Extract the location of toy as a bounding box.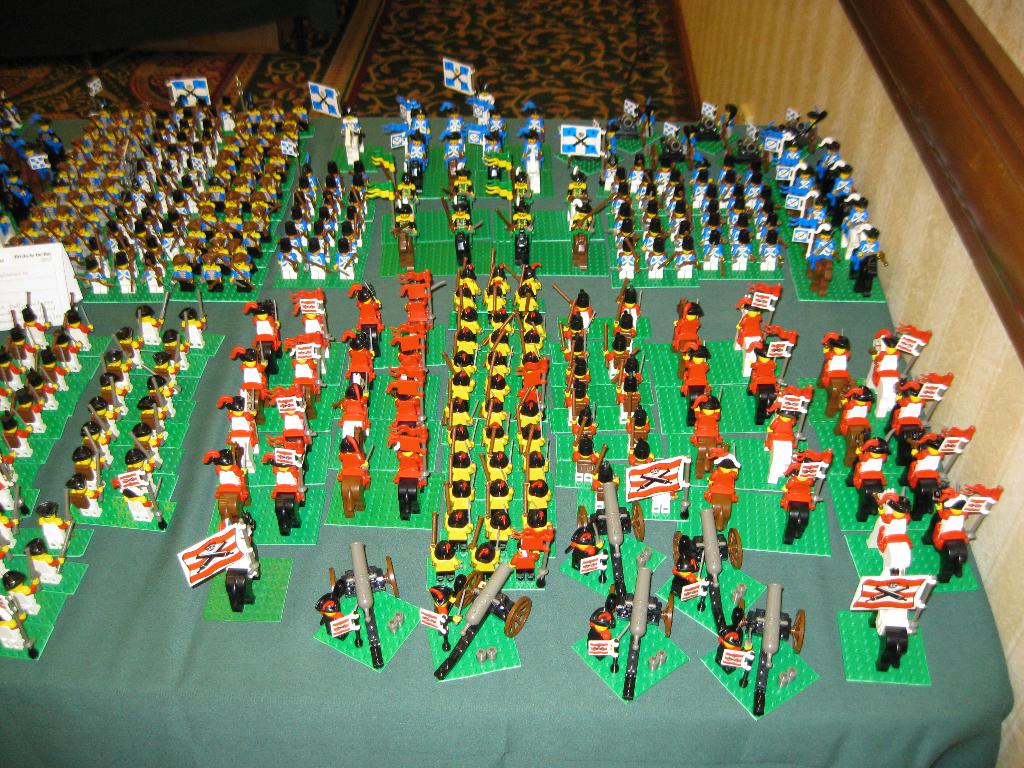
left=614, top=278, right=641, bottom=328.
